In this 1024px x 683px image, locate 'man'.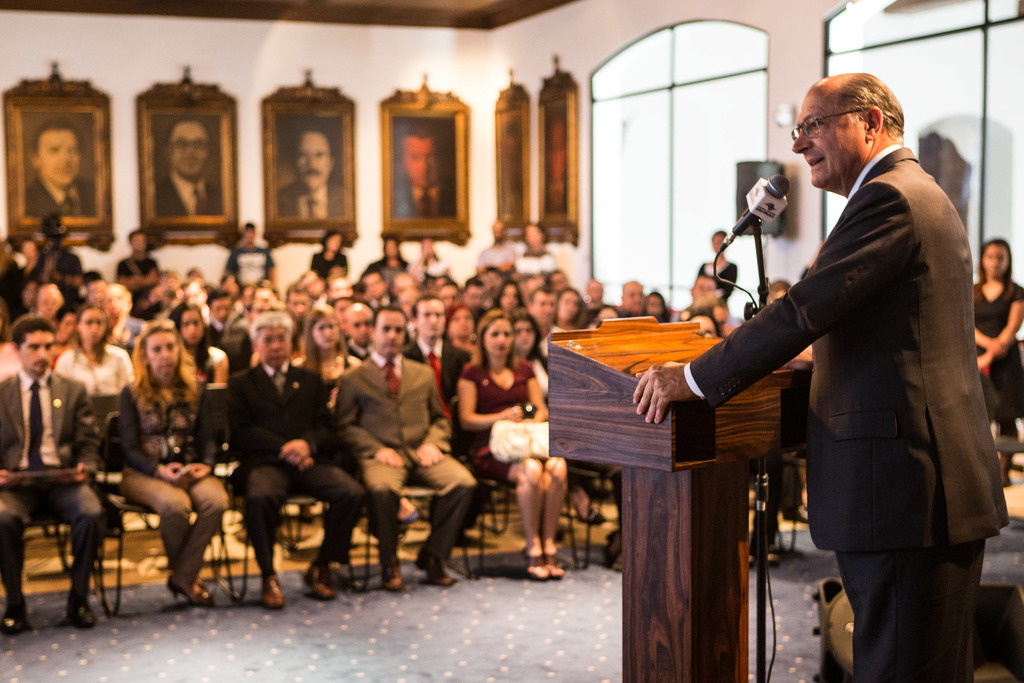
Bounding box: box(24, 276, 60, 338).
